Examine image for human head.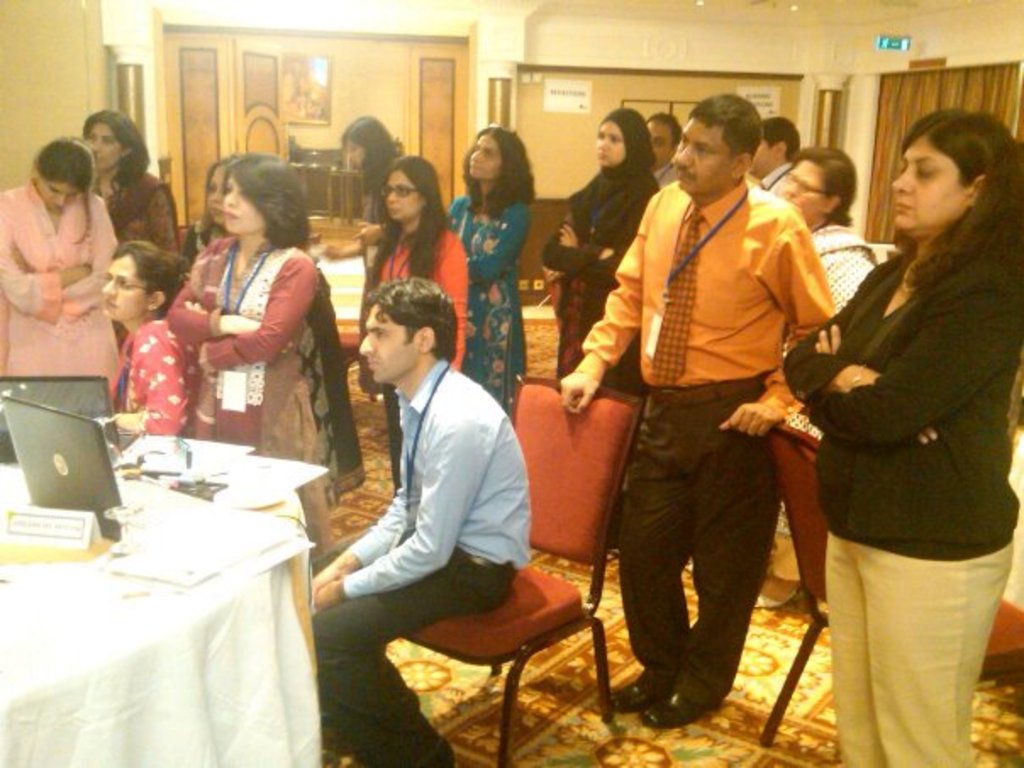
Examination result: locate(359, 273, 461, 387).
